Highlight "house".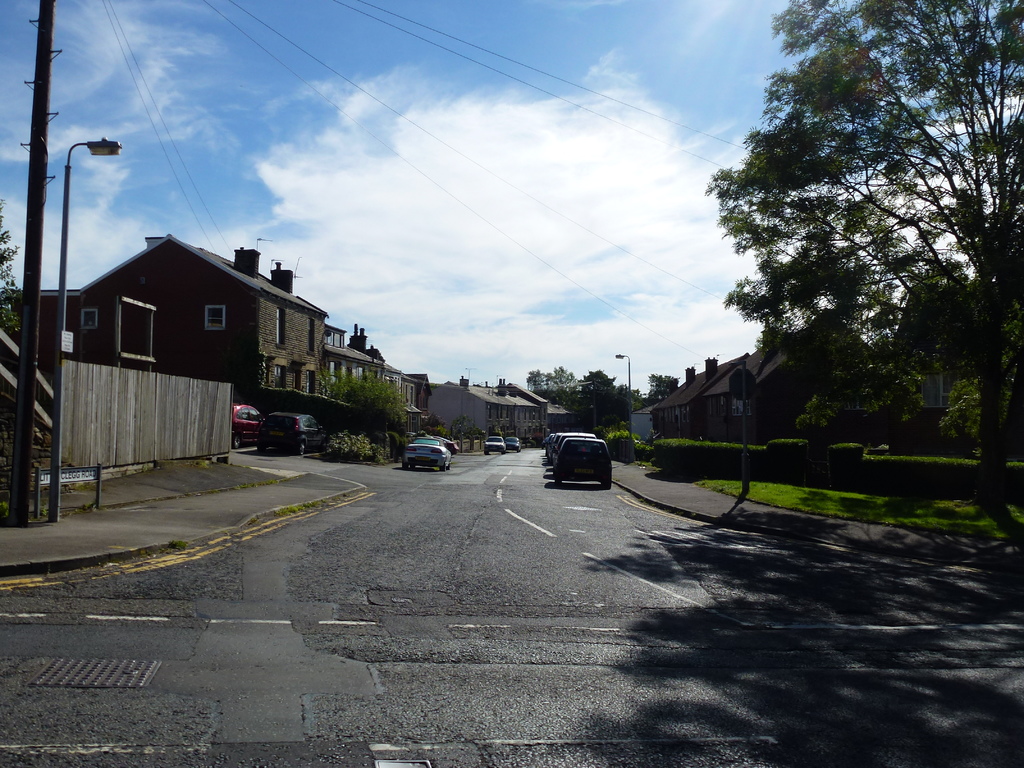
Highlighted region: {"left": 643, "top": 304, "right": 879, "bottom": 452}.
